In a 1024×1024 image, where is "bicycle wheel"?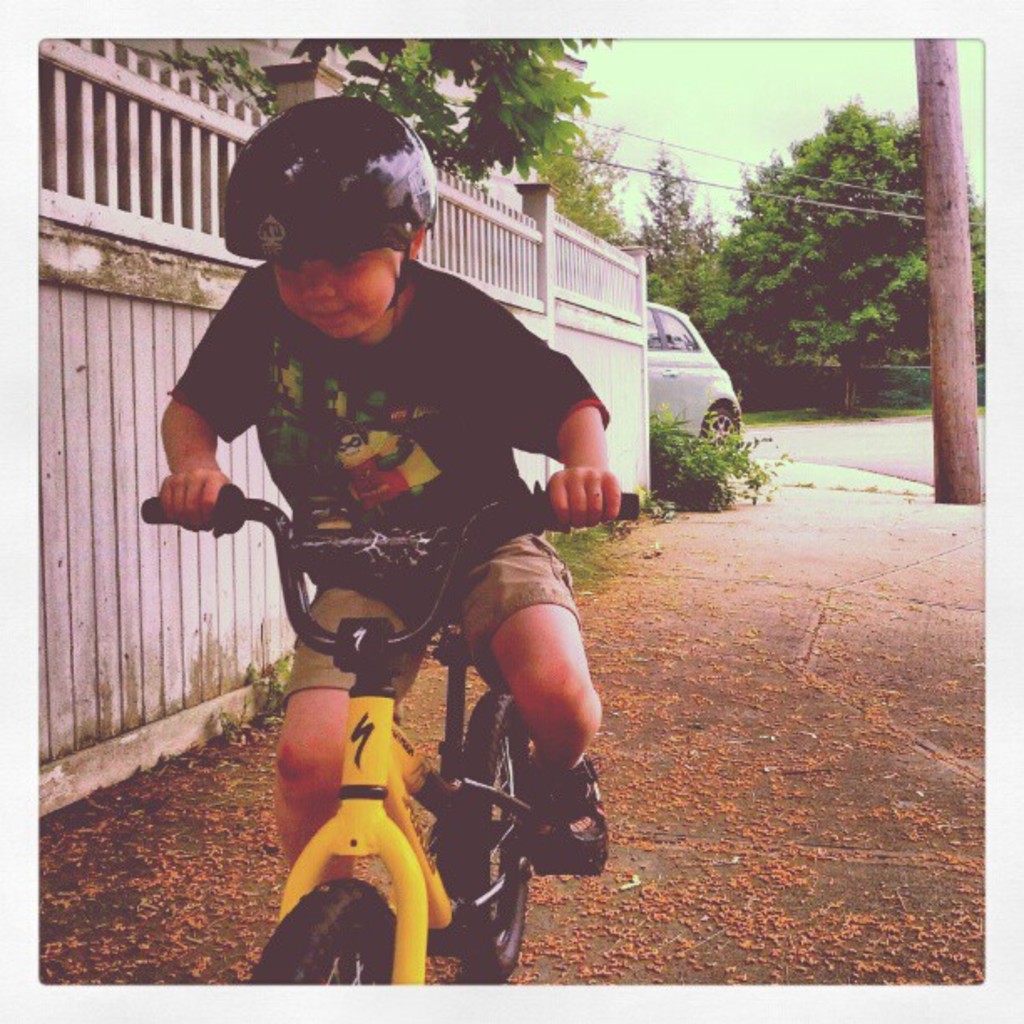
(253, 887, 397, 994).
